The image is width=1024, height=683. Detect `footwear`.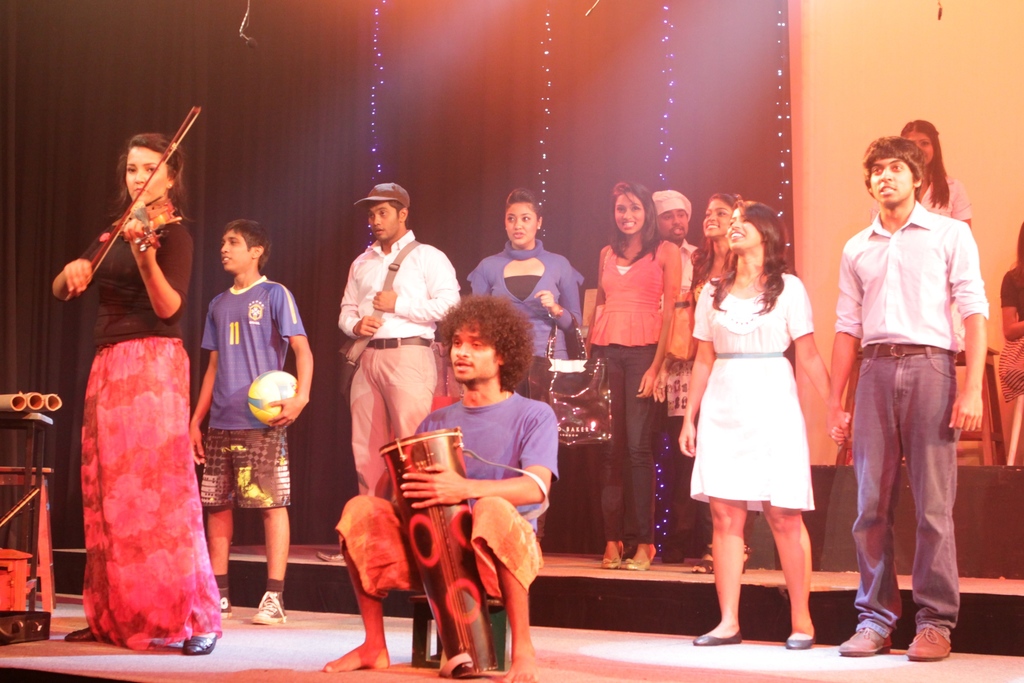
Detection: l=598, t=547, r=623, b=573.
